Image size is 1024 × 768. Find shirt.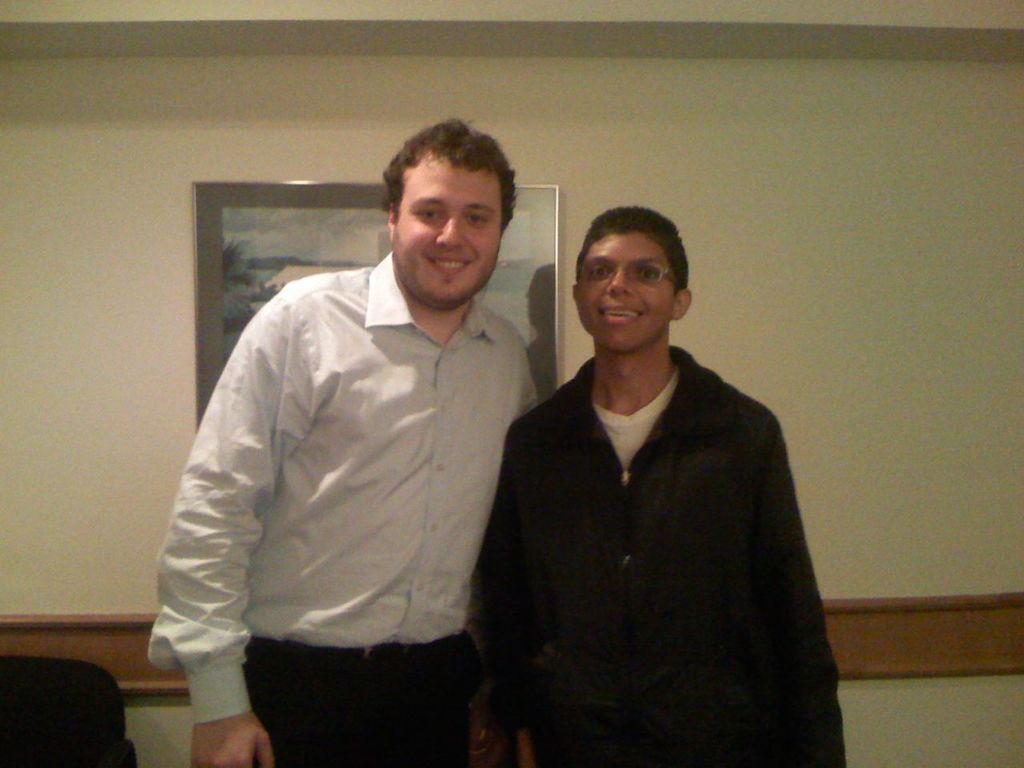
(145, 252, 538, 726).
